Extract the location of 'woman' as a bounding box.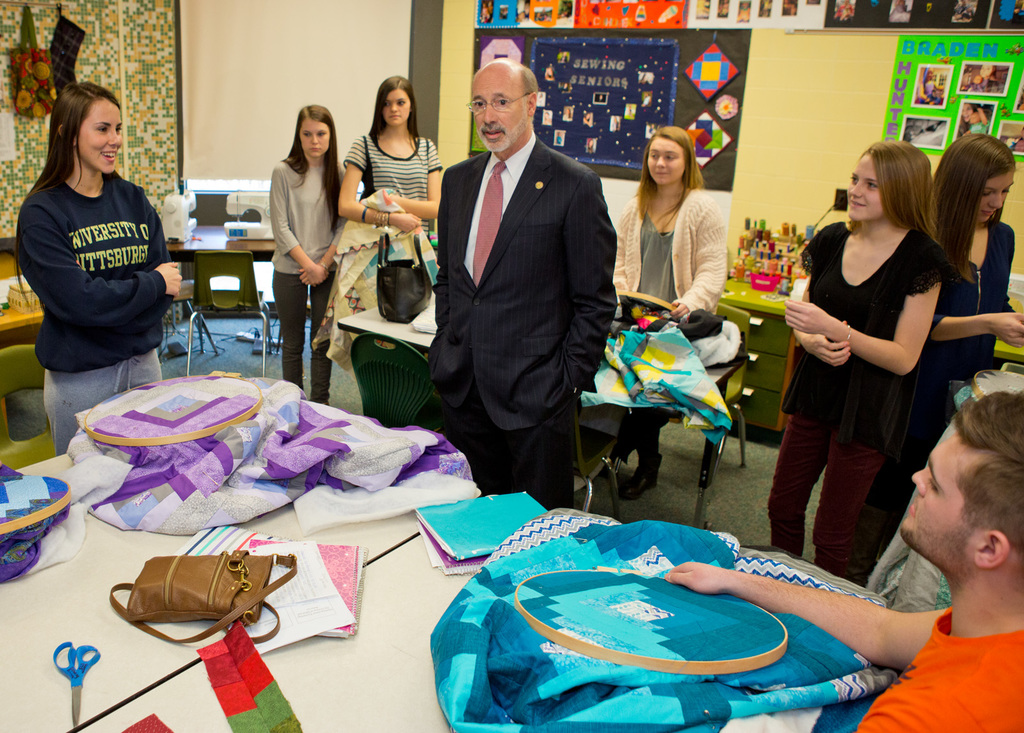
rect(336, 72, 442, 240).
